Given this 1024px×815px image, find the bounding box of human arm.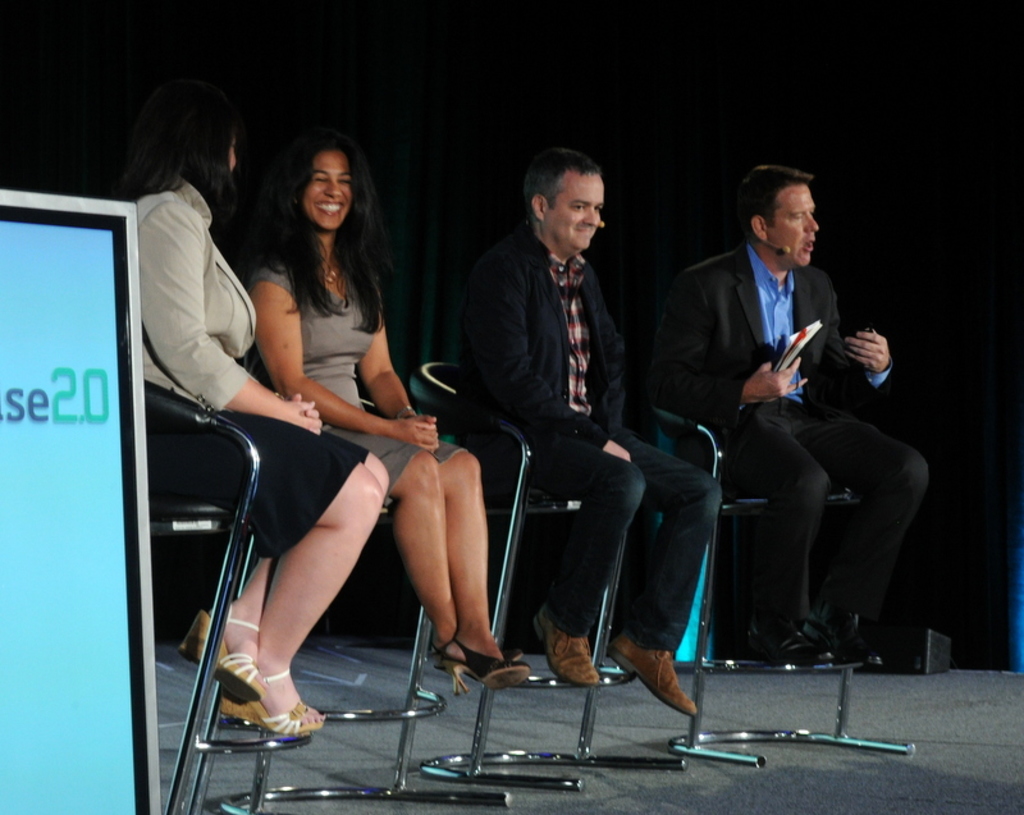
bbox(360, 307, 448, 434).
